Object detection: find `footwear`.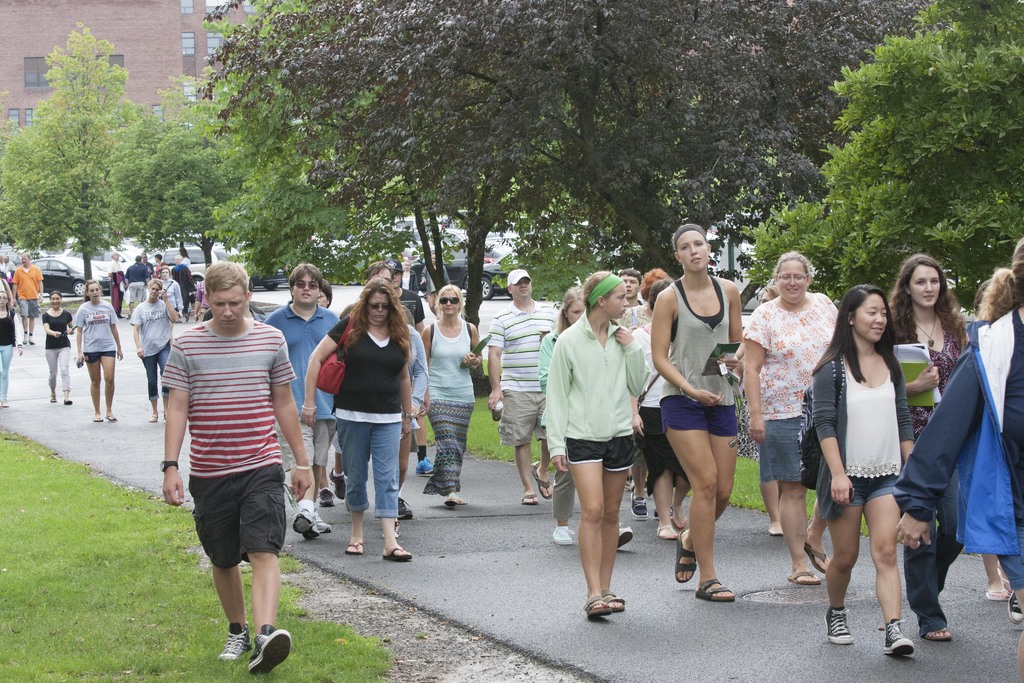
218 624 251 662.
